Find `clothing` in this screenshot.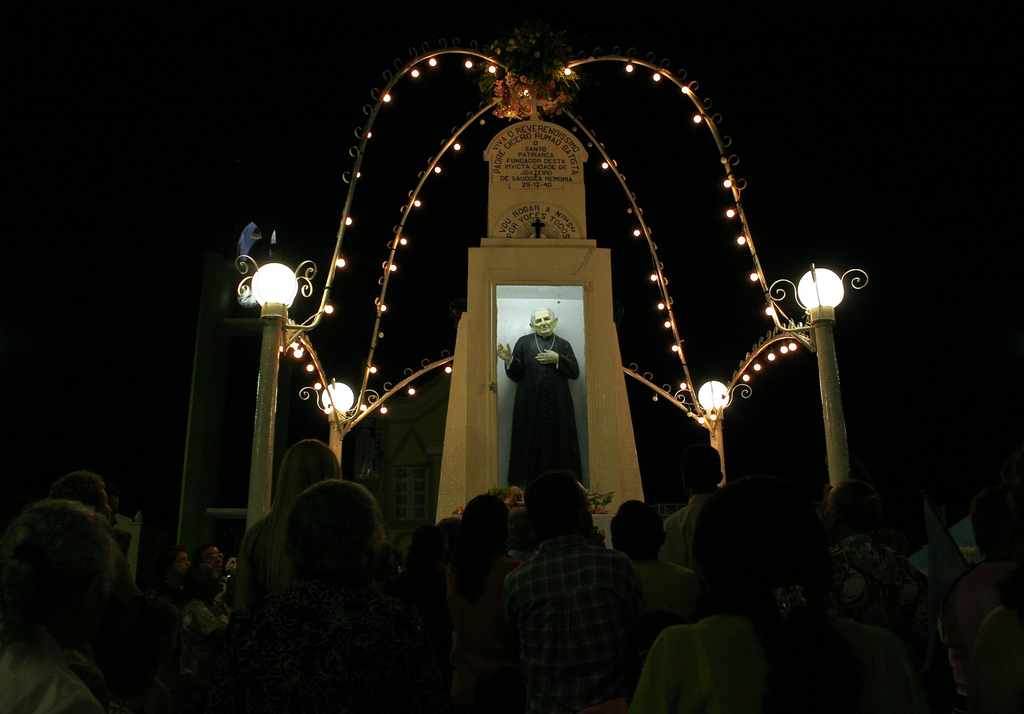
The bounding box for `clothing` is {"left": 200, "top": 579, "right": 422, "bottom": 713}.
